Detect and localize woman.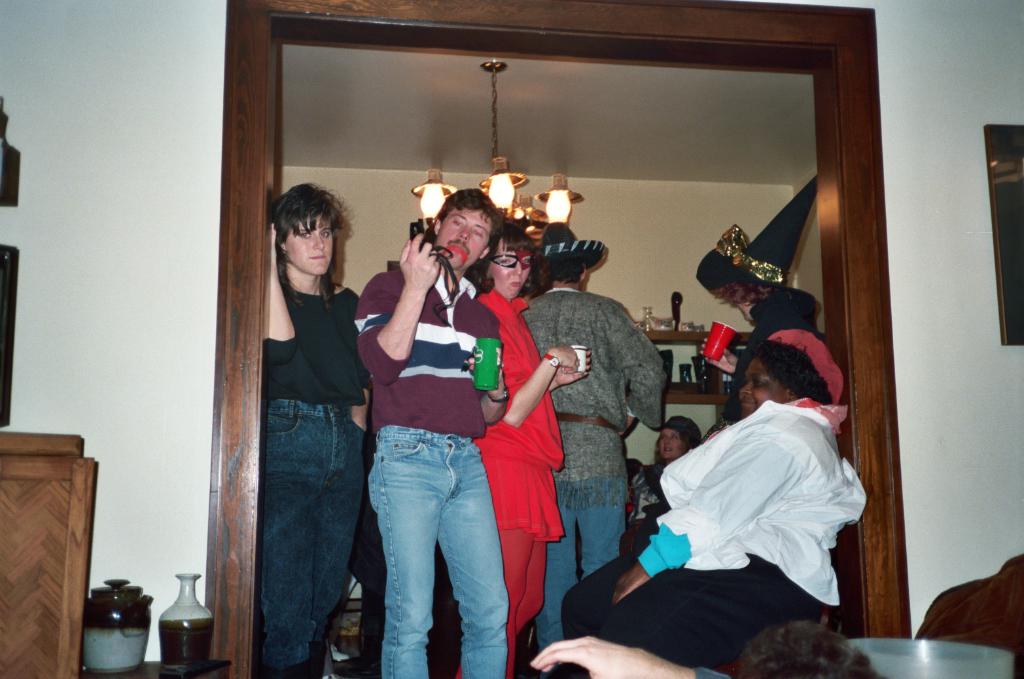
Localized at <box>631,414,701,534</box>.
